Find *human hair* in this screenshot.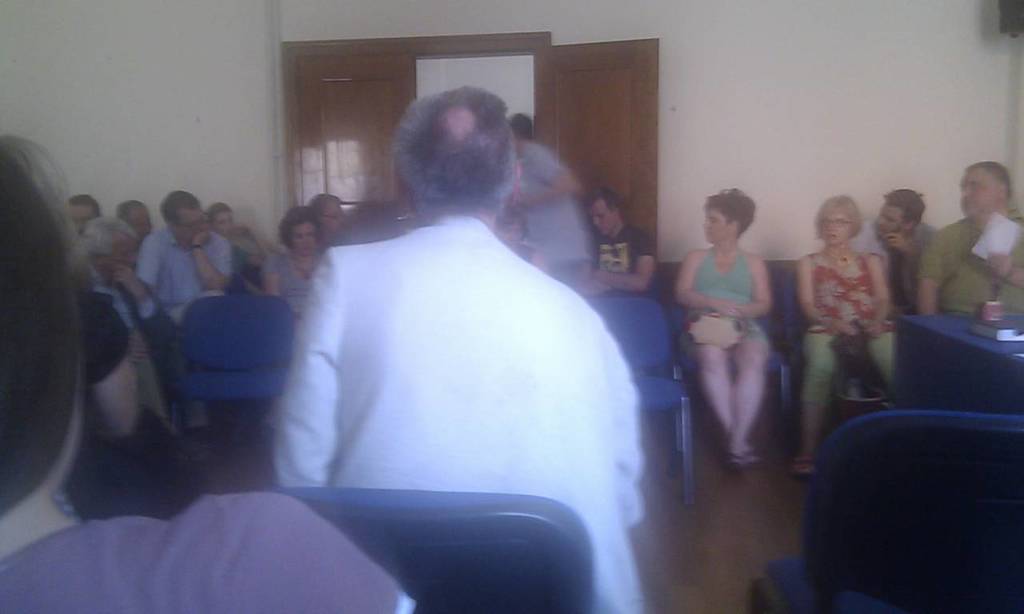
The bounding box for *human hair* is {"x1": 114, "y1": 198, "x2": 146, "y2": 225}.
